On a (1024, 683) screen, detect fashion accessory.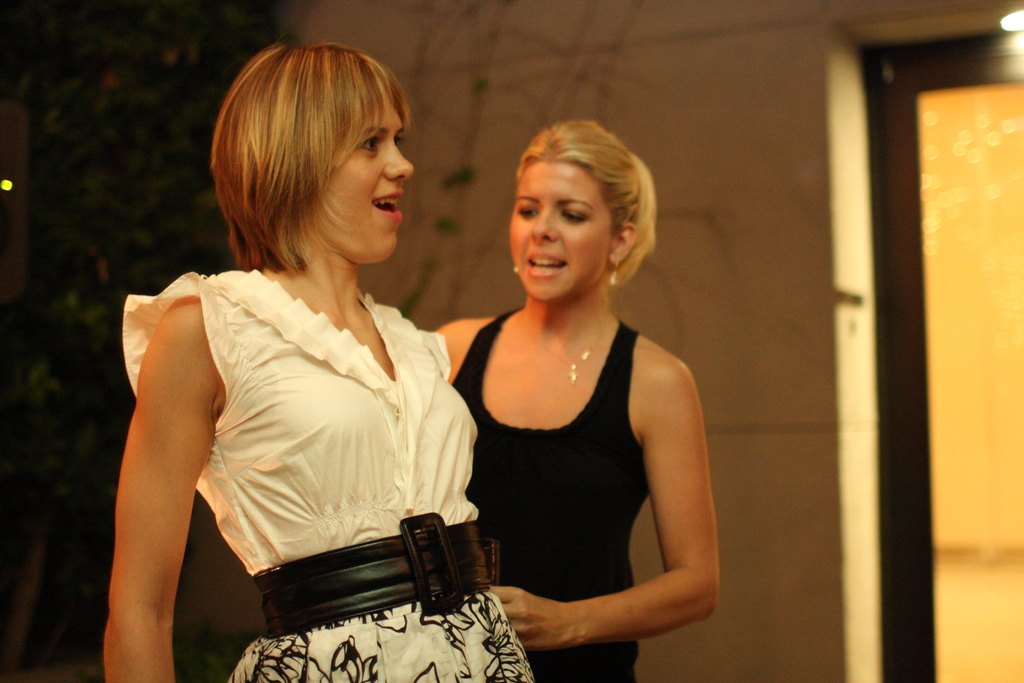
<region>516, 312, 614, 386</region>.
